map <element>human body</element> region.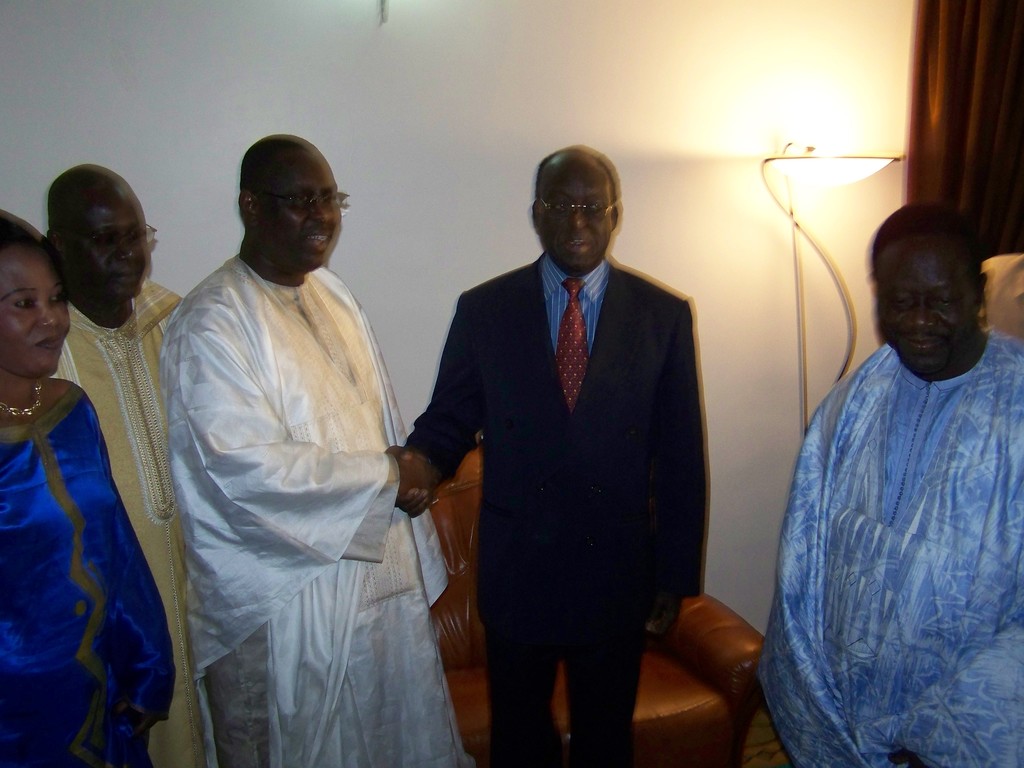
Mapped to 42:164:200:765.
